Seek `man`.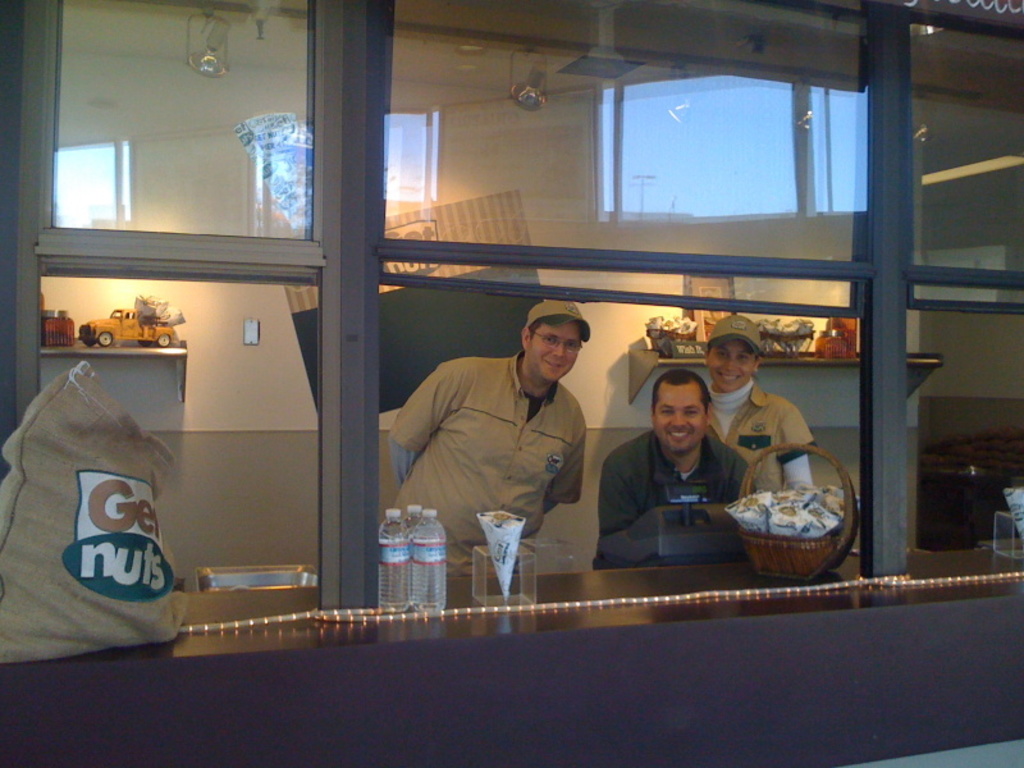
381 300 632 585.
